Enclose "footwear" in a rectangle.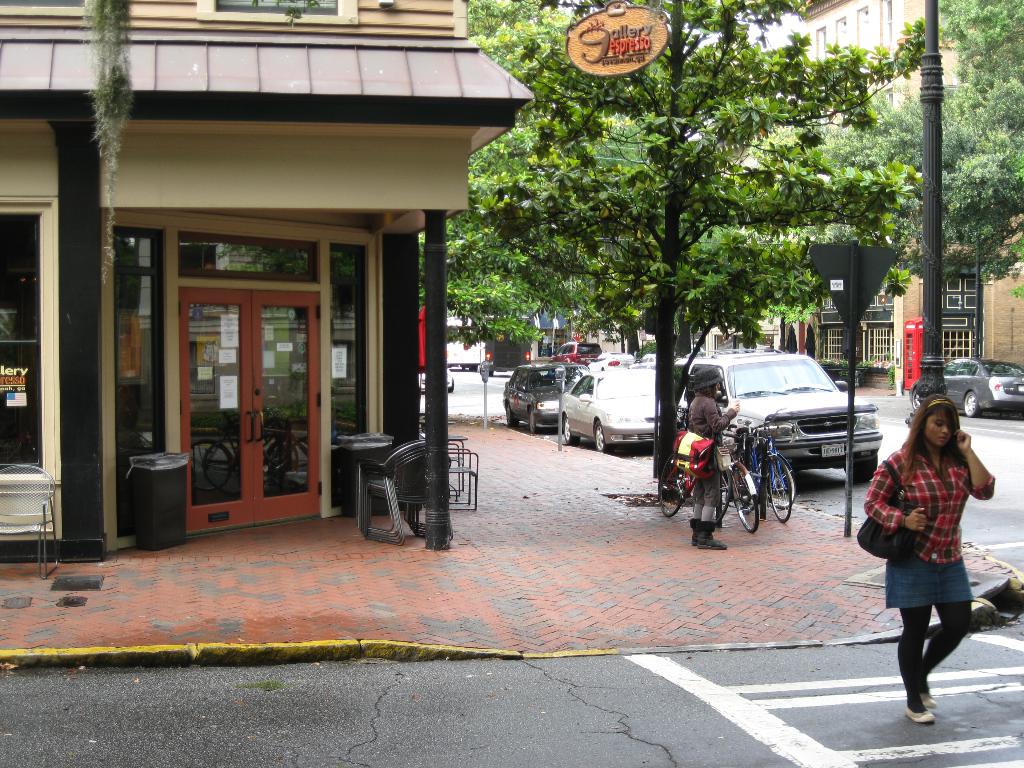
<box>917,695,938,710</box>.
